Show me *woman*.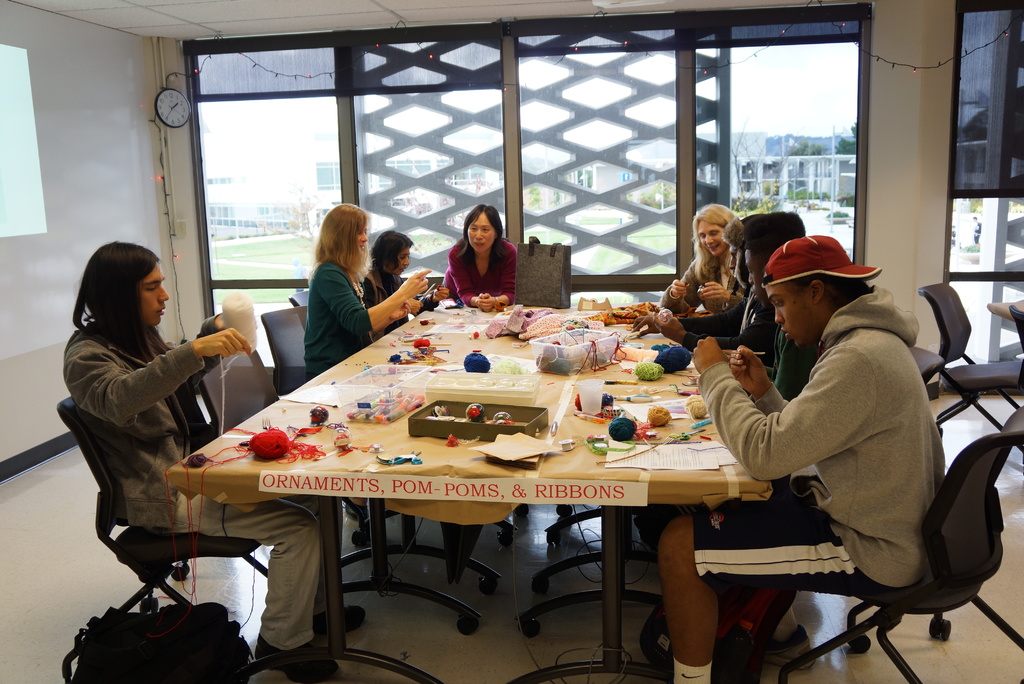
*woman* is here: bbox(300, 206, 434, 523).
